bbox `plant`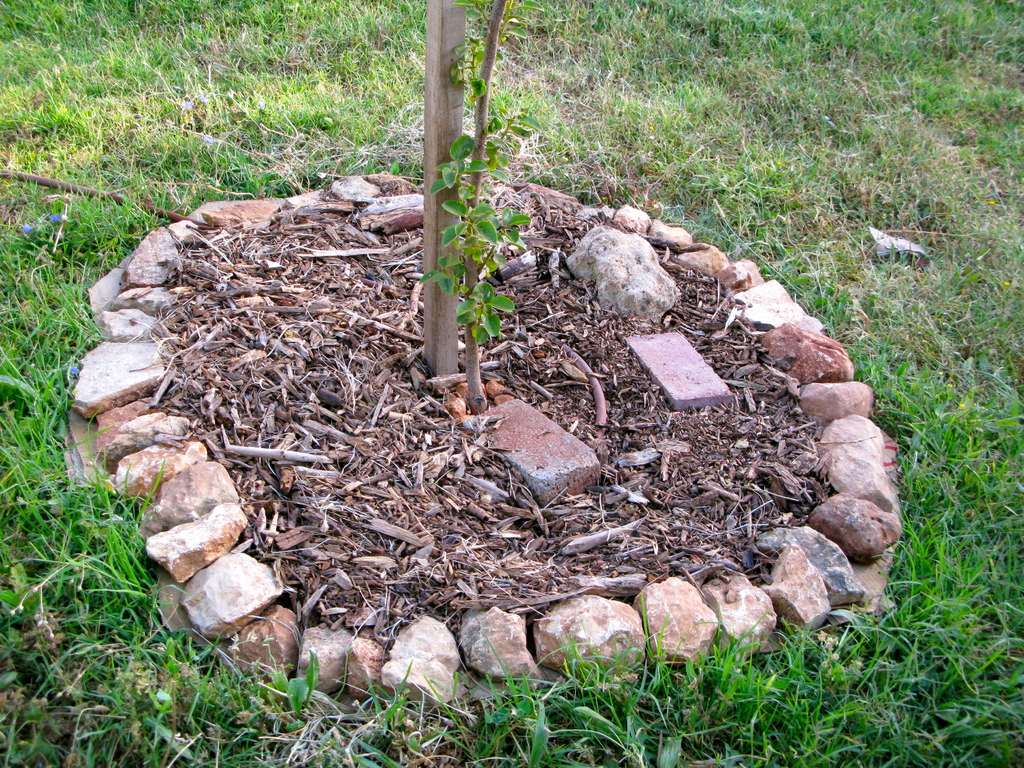
{"x1": 417, "y1": 1, "x2": 545, "y2": 414}
